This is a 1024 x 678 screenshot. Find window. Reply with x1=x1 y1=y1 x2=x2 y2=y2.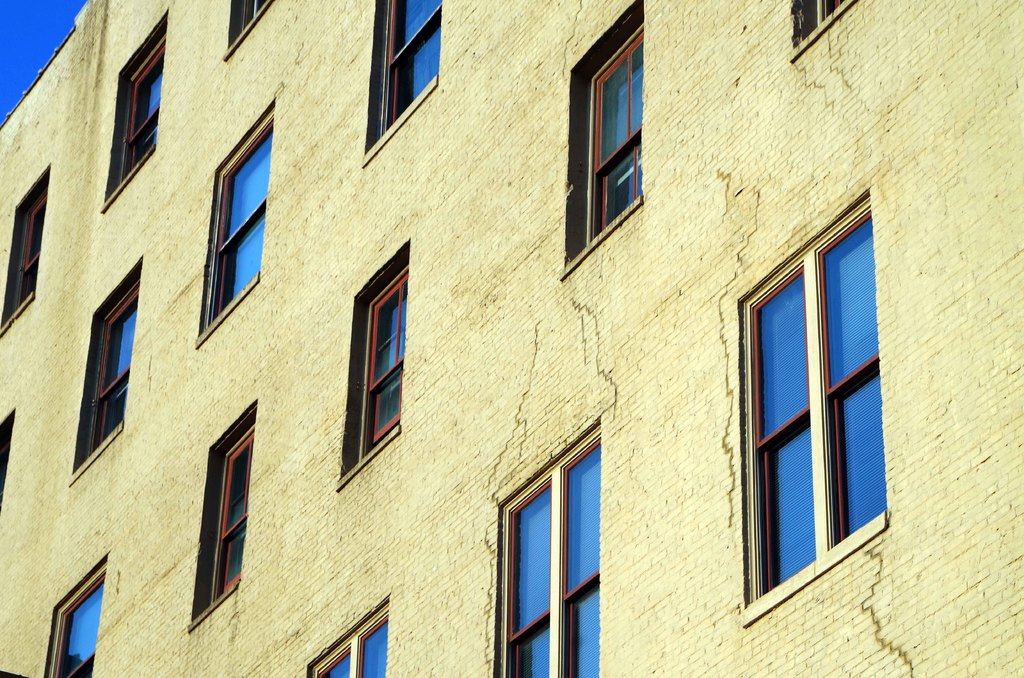
x1=49 y1=561 x2=108 y2=677.
